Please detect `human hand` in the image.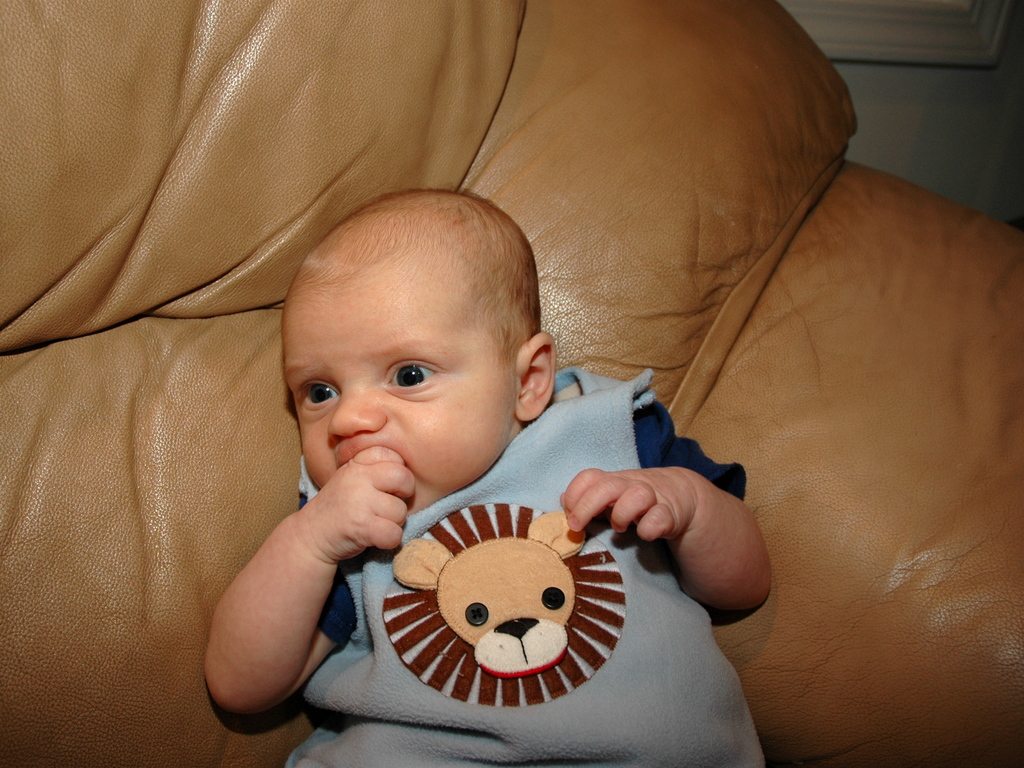
(303,440,415,551).
